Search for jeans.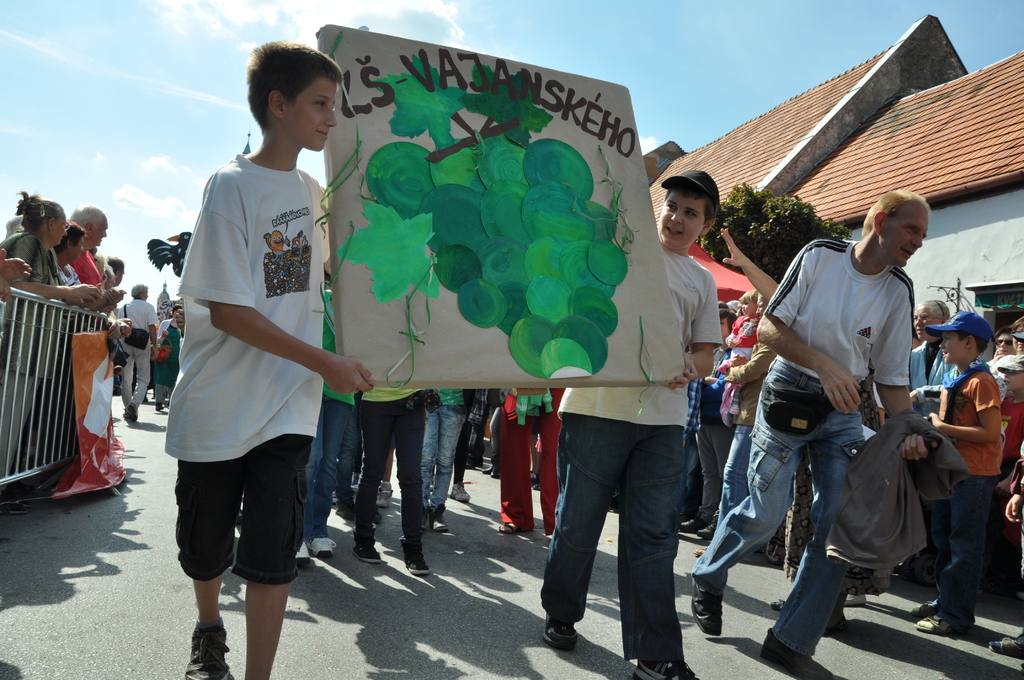
Found at 0,381,35,460.
